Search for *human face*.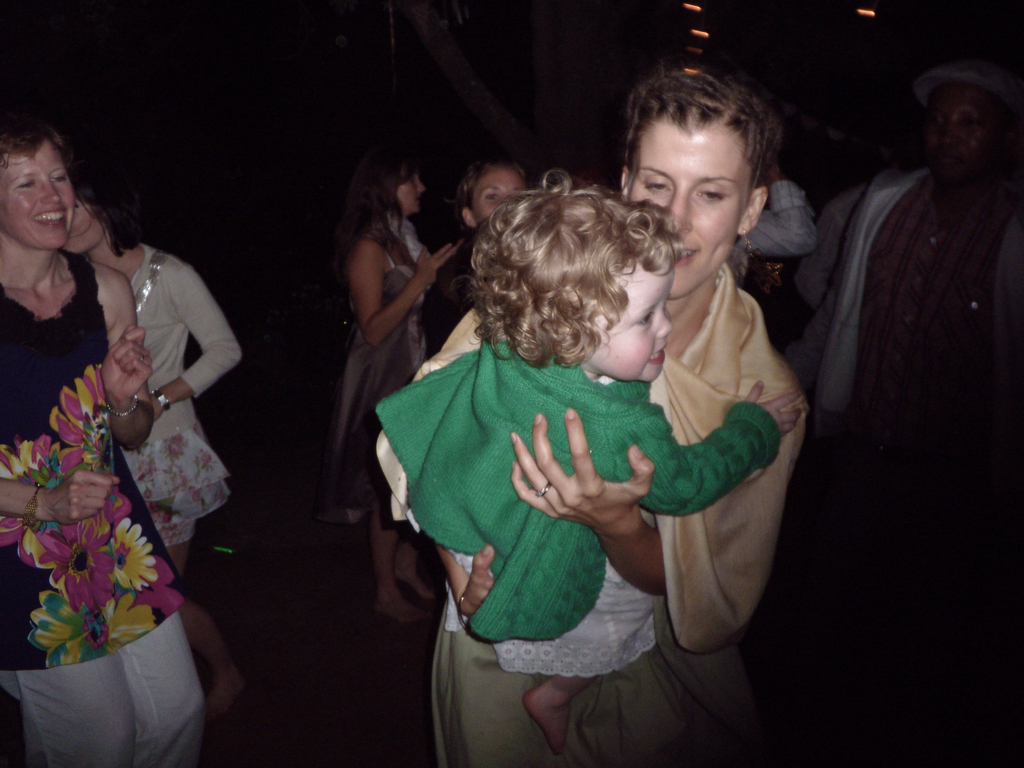
Found at (396, 166, 428, 218).
